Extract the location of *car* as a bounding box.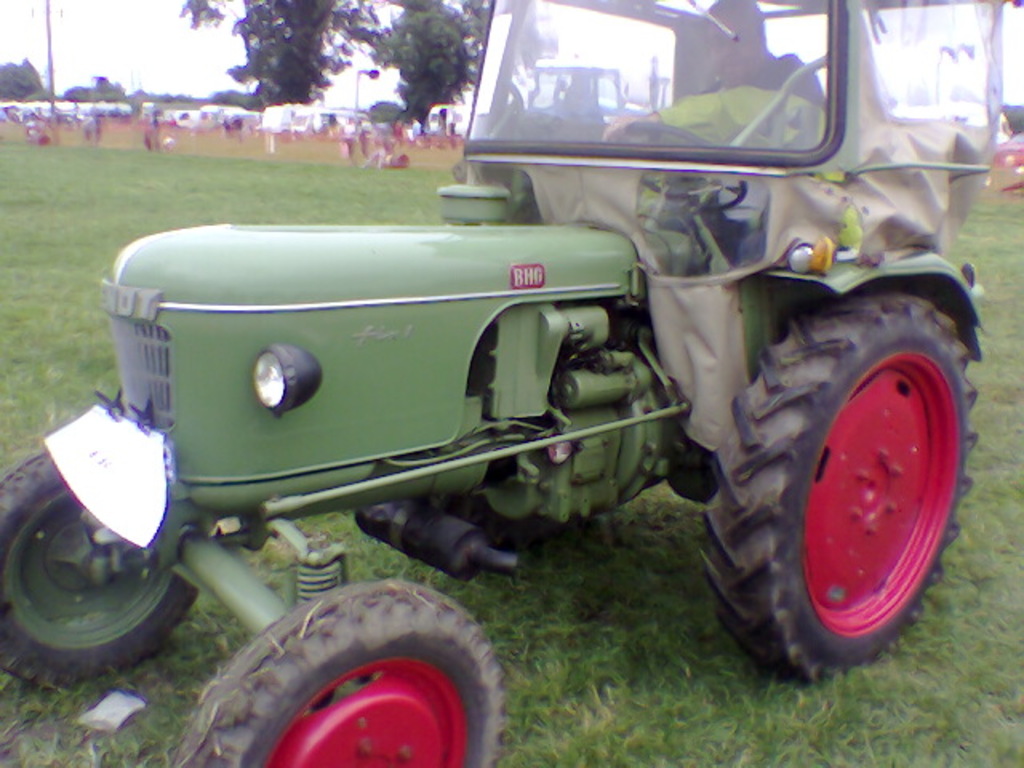
[995,131,1022,168].
